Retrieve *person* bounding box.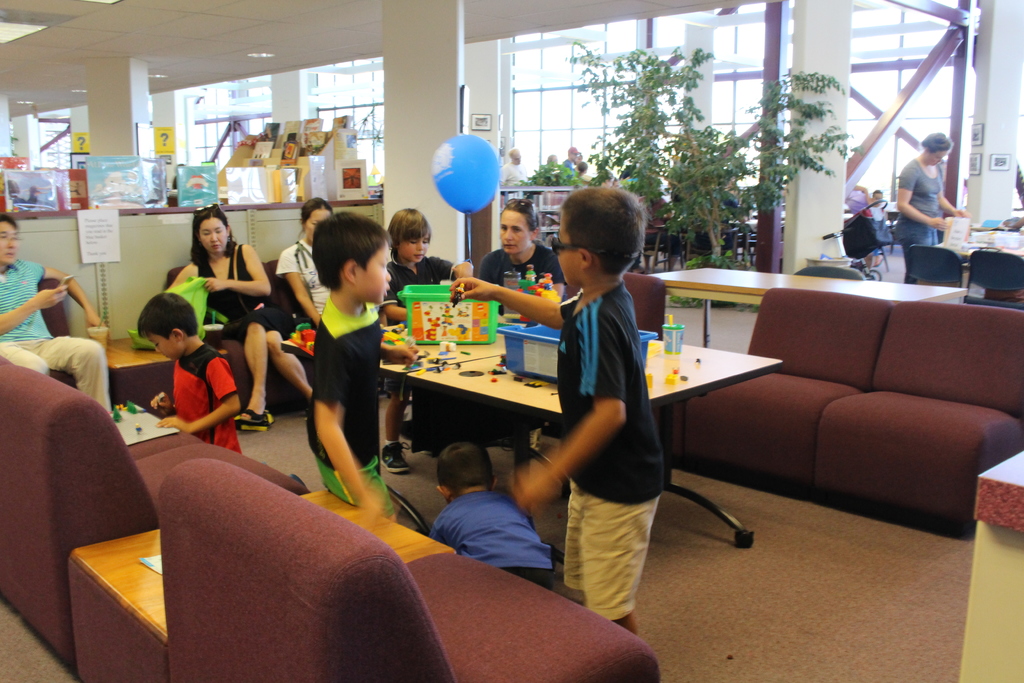
Bounding box: <region>471, 201, 569, 308</region>.
